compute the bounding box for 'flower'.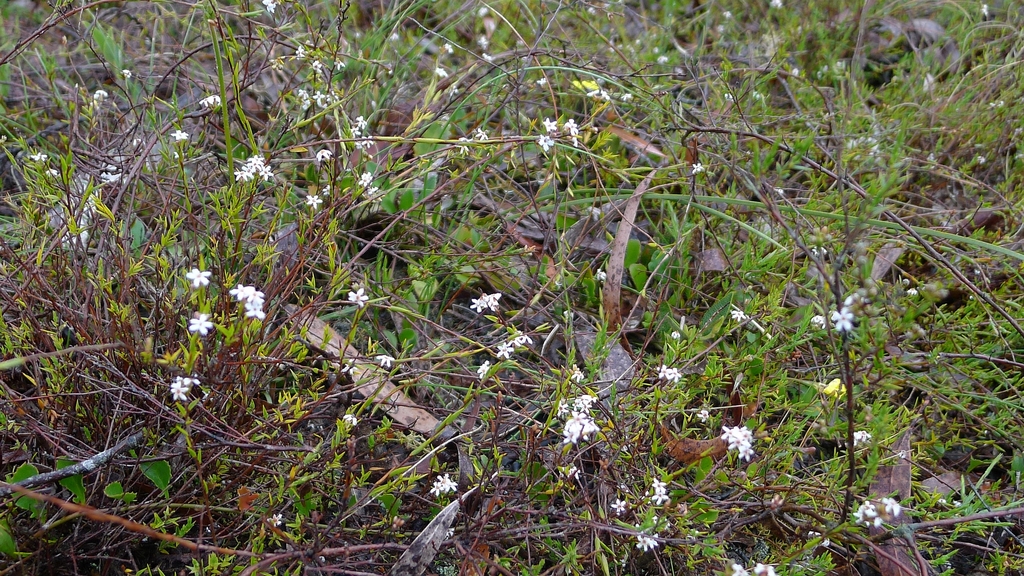
<region>433, 476, 440, 496</region>.
